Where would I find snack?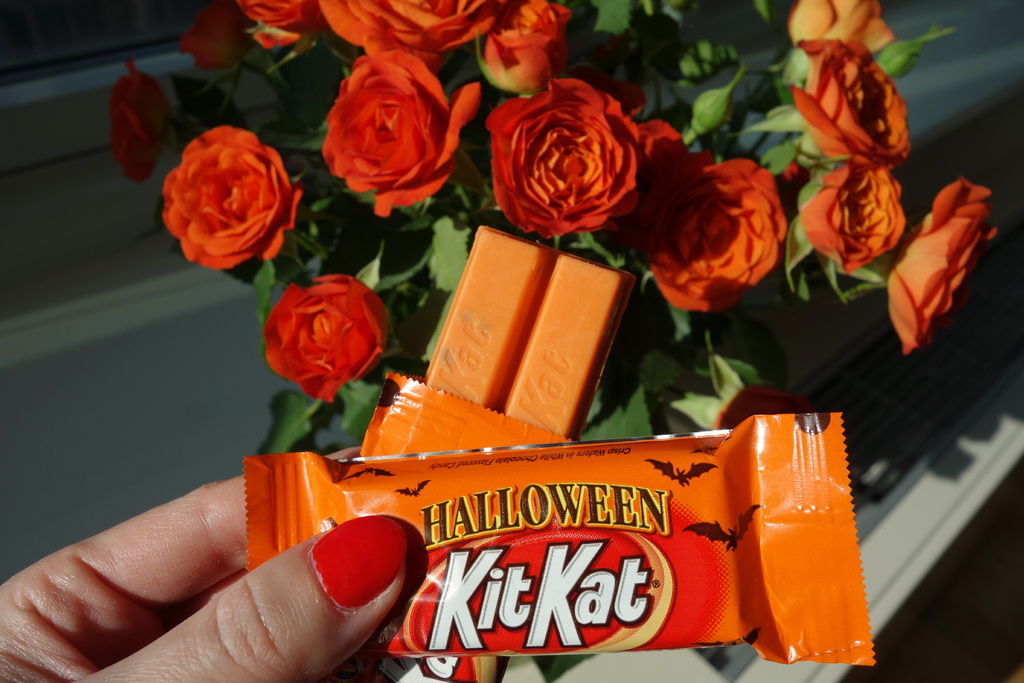
At <box>269,414,820,669</box>.
